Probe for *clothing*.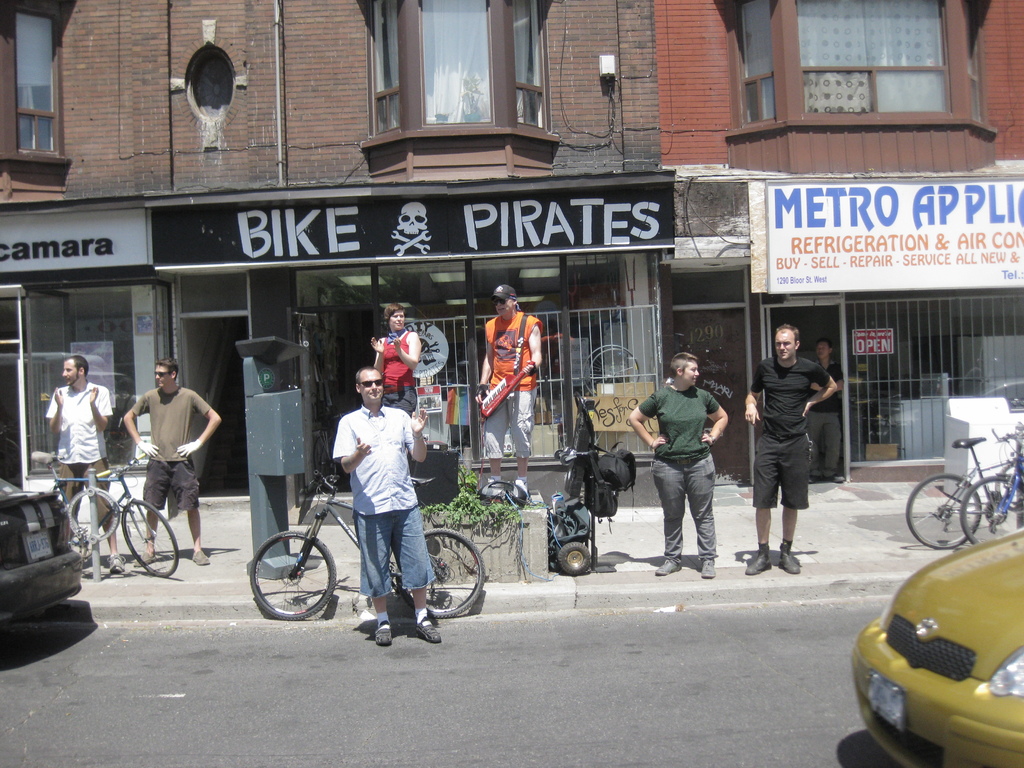
Probe result: 753 356 834 512.
